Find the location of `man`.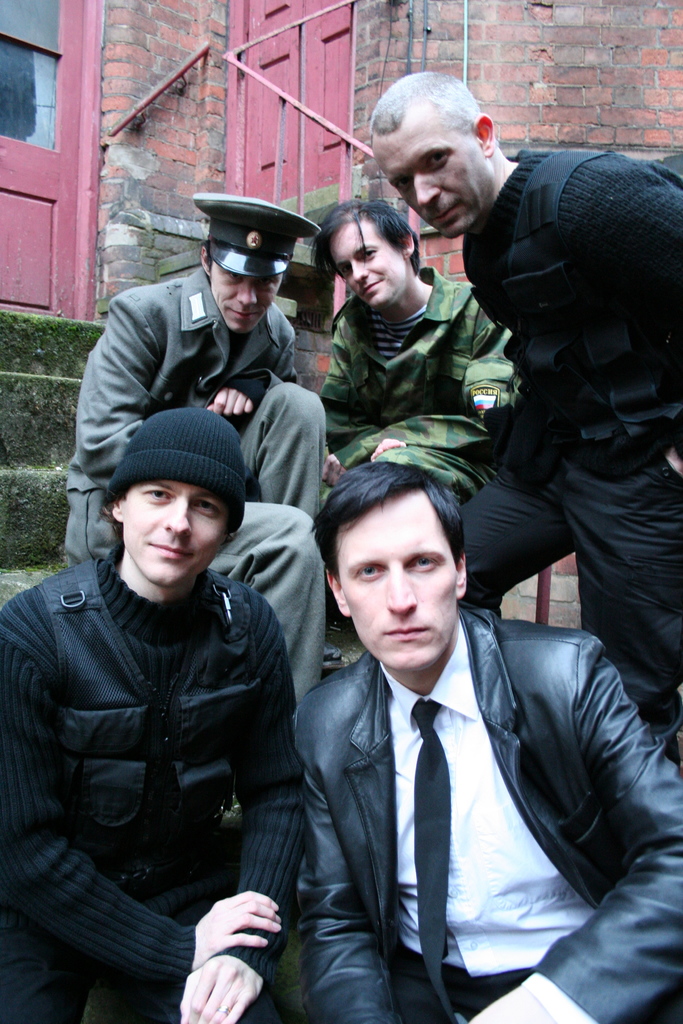
Location: l=0, t=406, r=309, b=1020.
